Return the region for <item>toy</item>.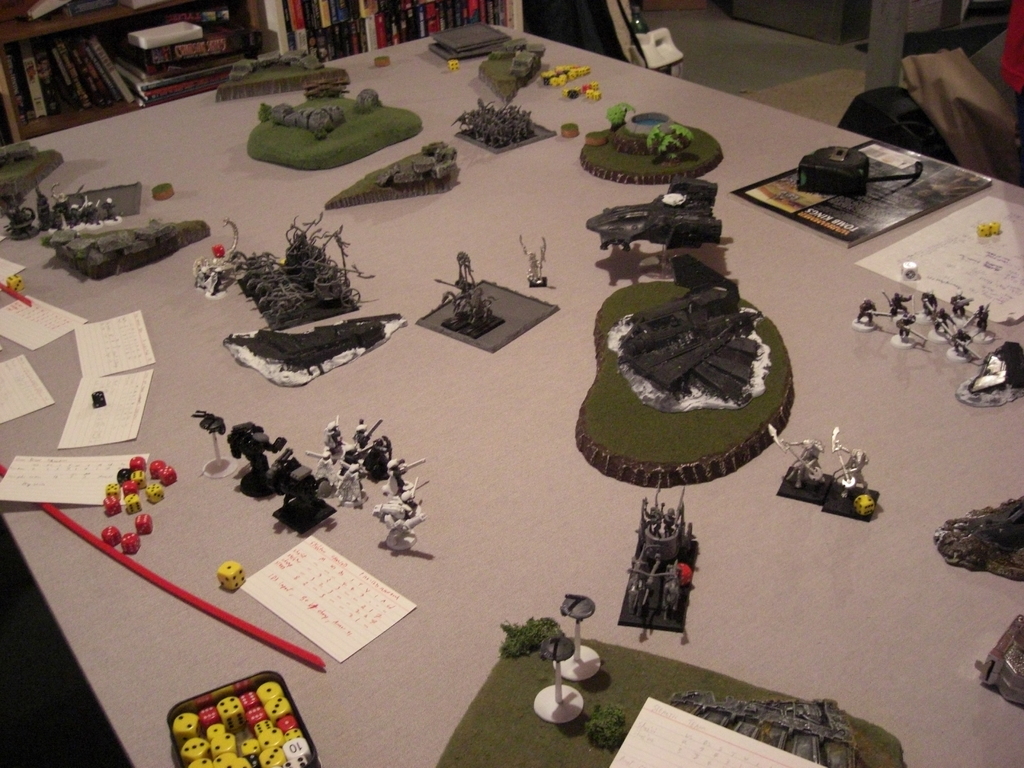
[x1=991, y1=226, x2=1001, y2=234].
